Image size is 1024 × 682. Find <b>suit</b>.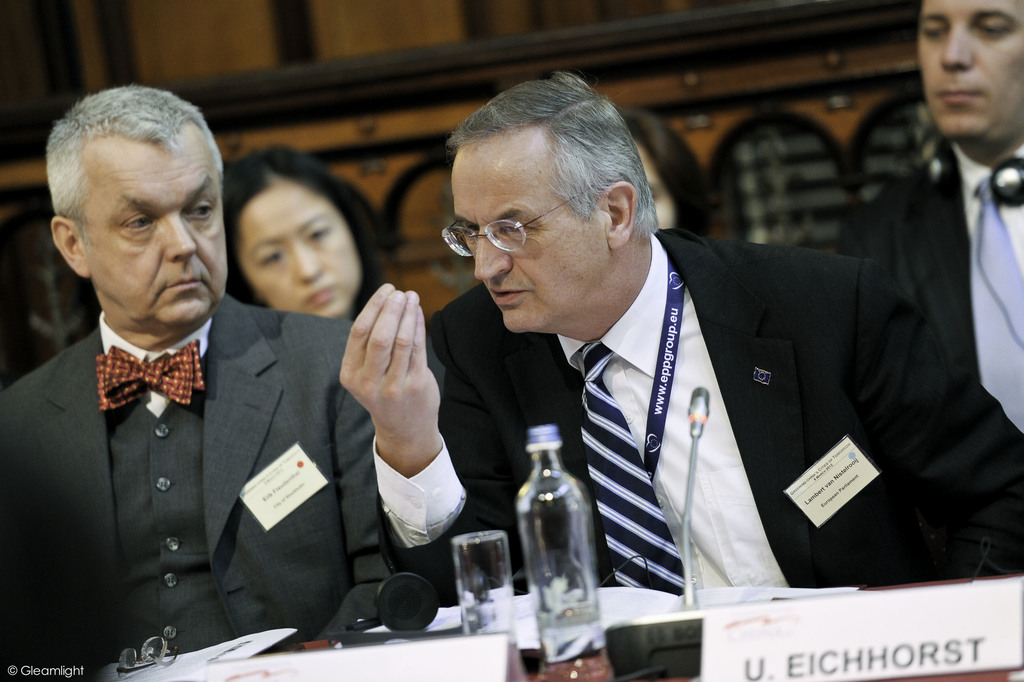
[left=840, top=142, right=1023, bottom=438].
